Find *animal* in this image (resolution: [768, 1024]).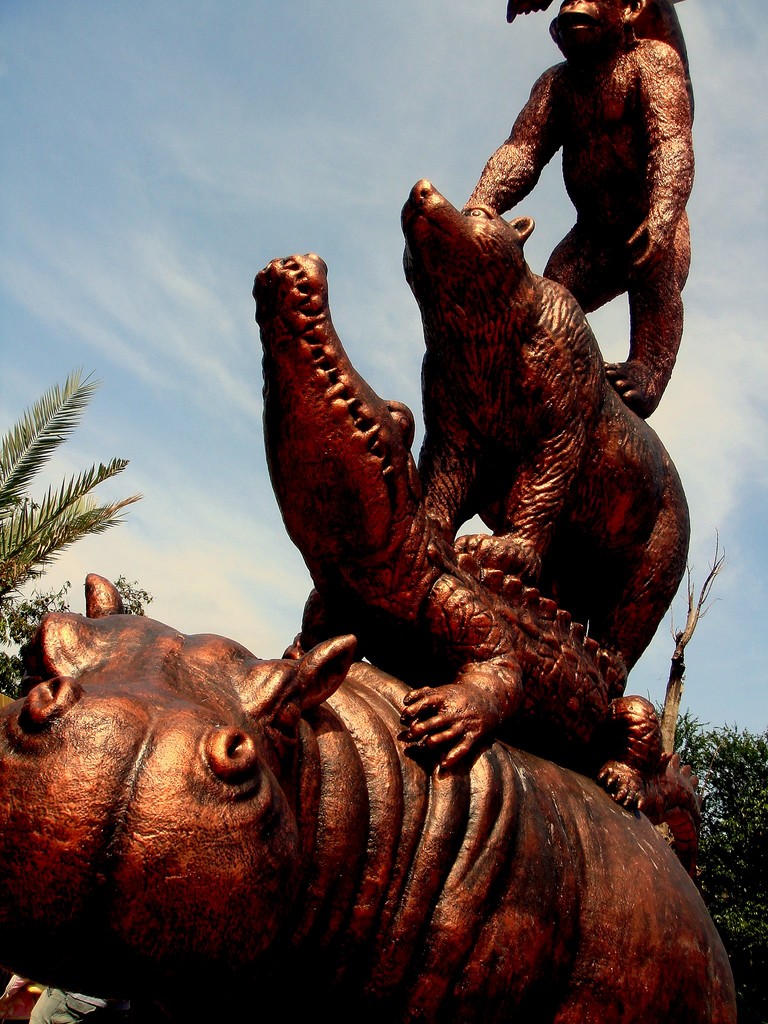
x1=396, y1=173, x2=691, y2=706.
